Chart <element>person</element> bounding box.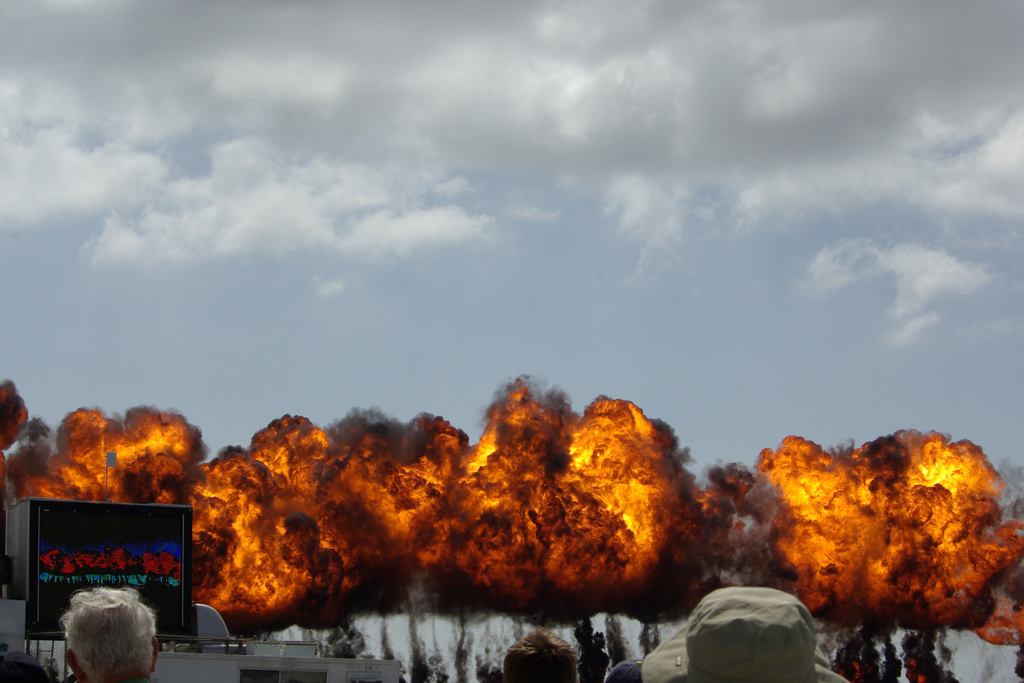
Charted: <region>500, 625, 582, 682</region>.
